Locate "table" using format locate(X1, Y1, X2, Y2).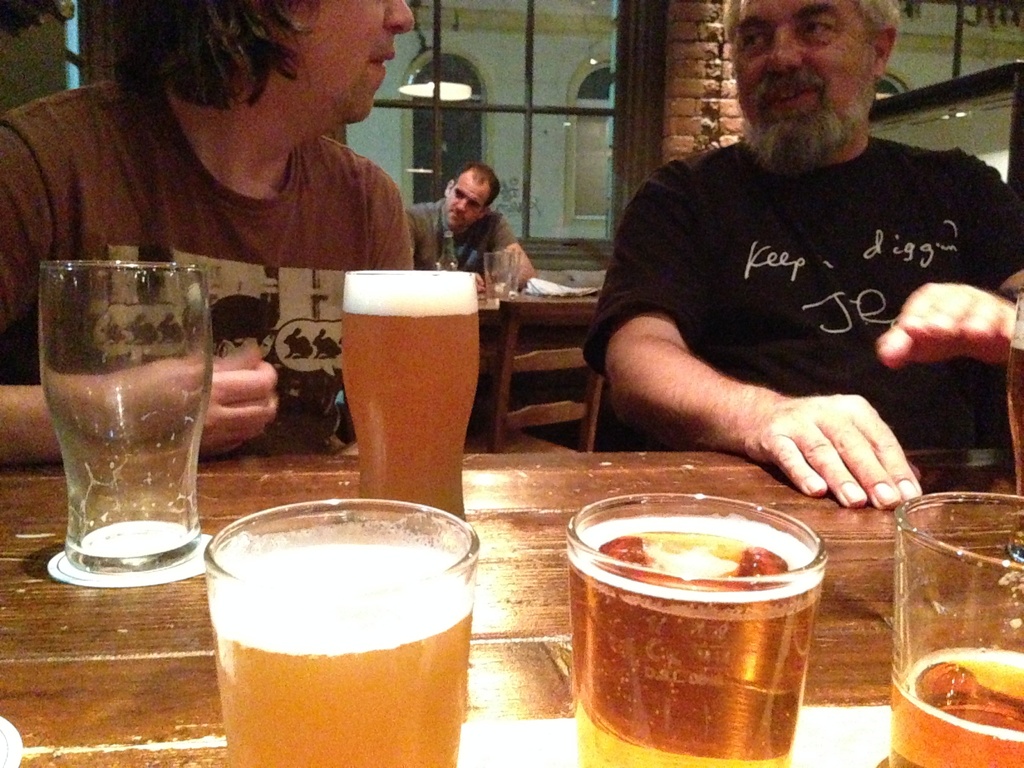
locate(479, 233, 617, 374).
